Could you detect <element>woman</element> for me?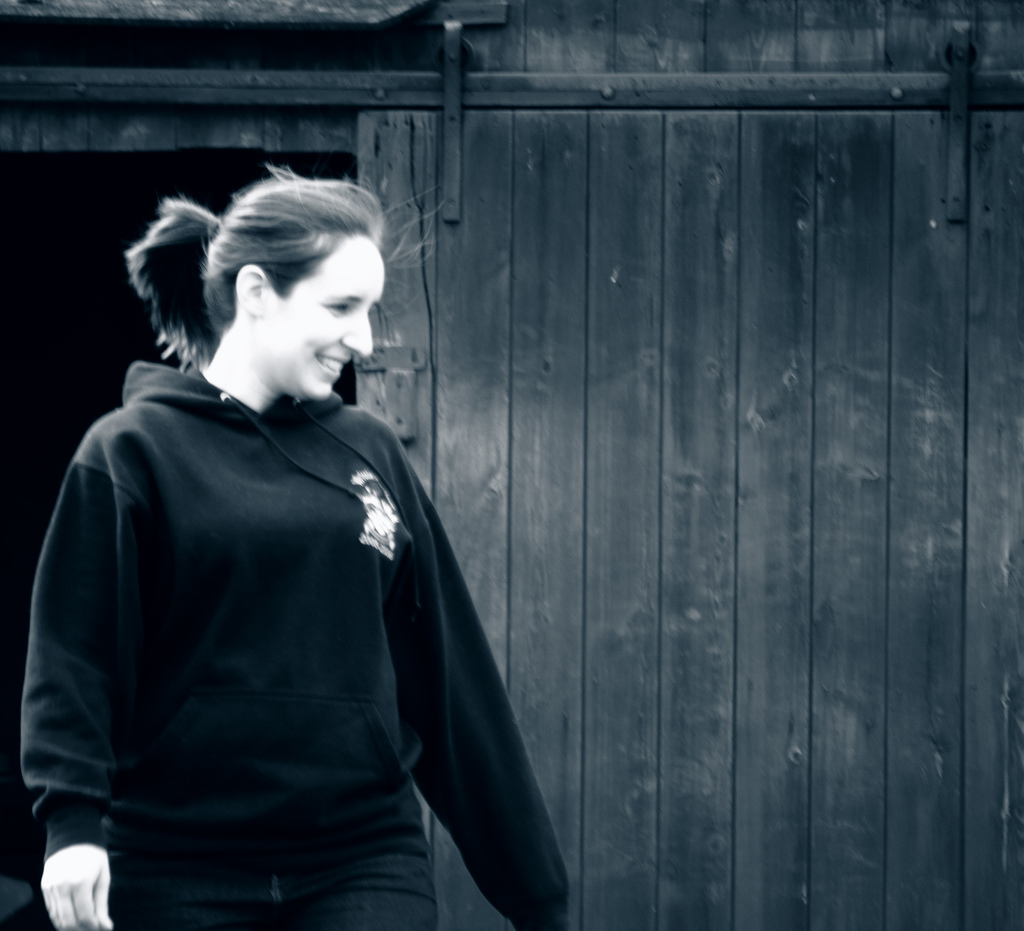
Detection result: rect(13, 151, 612, 930).
